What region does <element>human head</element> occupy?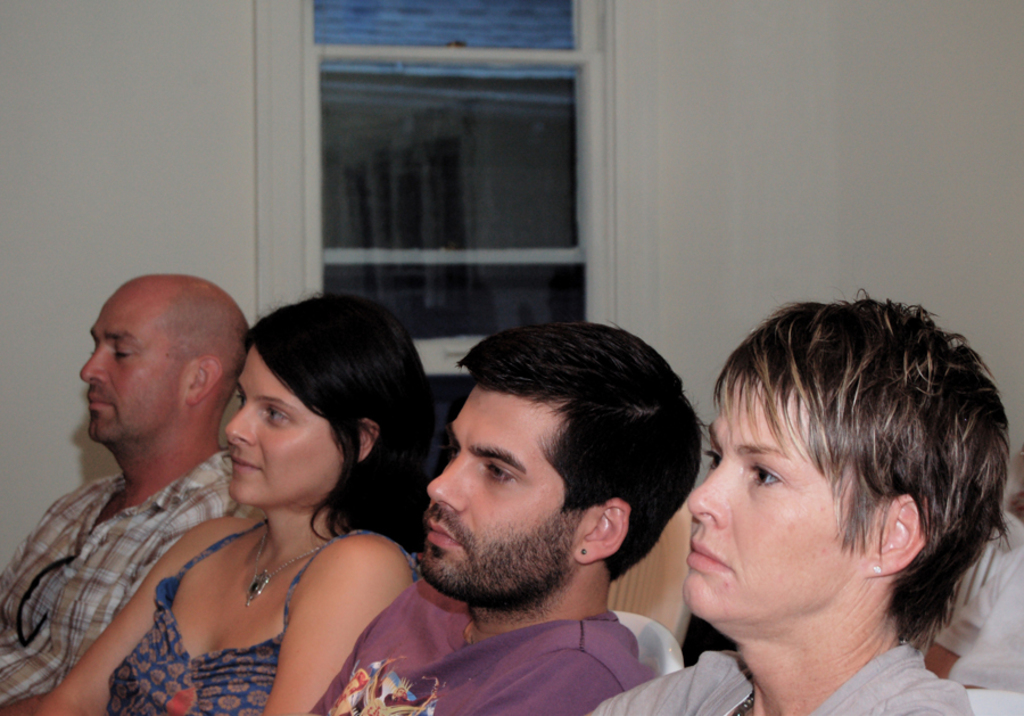
rect(682, 304, 1006, 625).
